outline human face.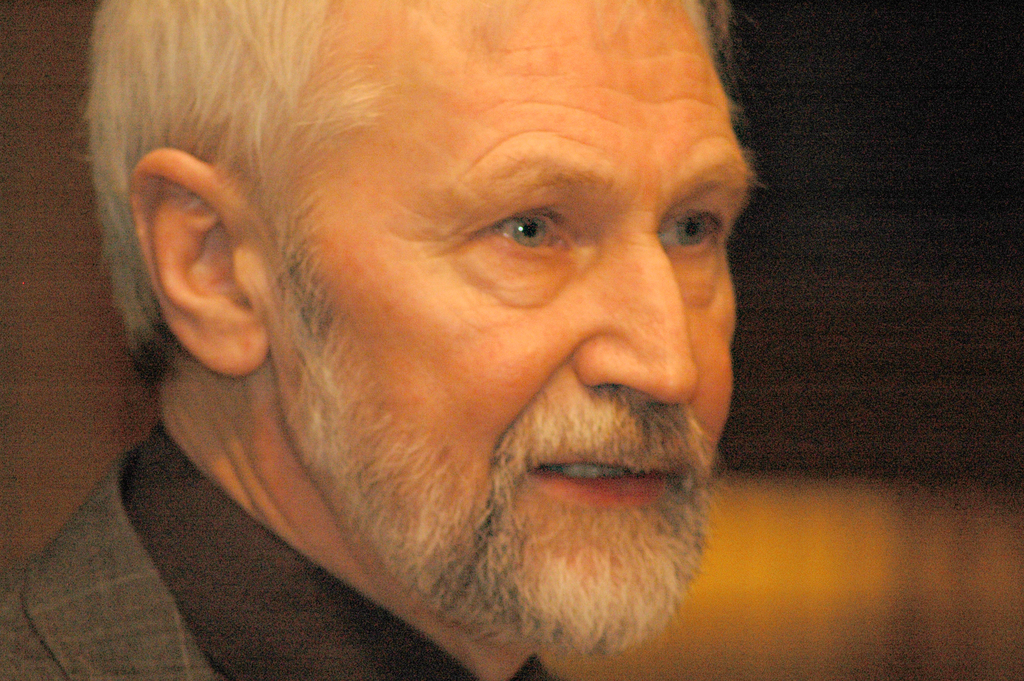
Outline: [left=253, top=0, right=762, bottom=659].
